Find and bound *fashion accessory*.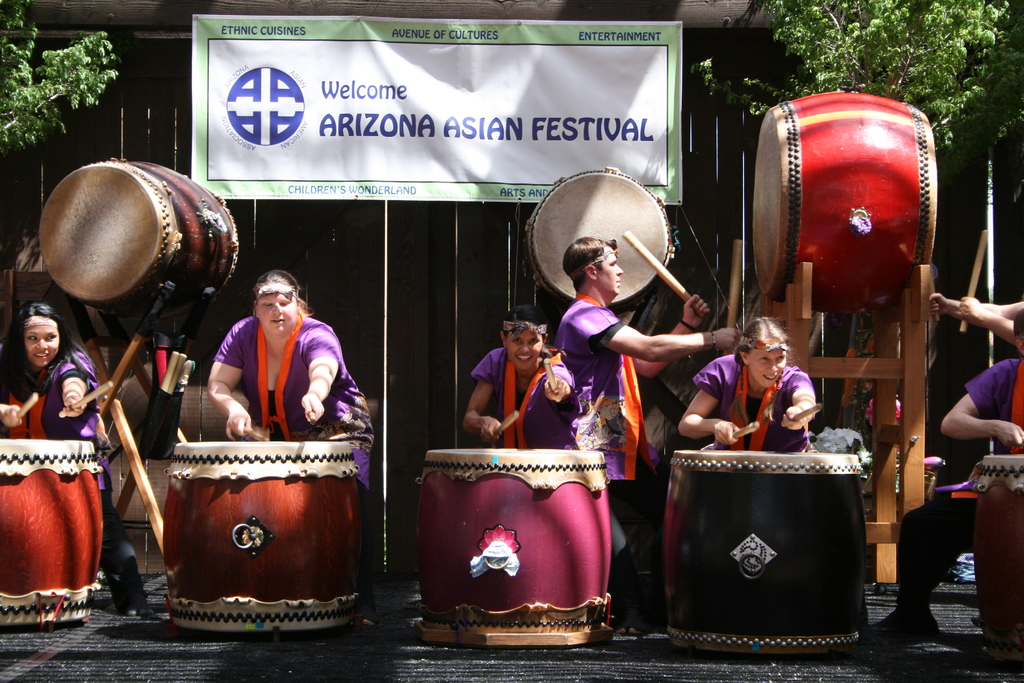
Bound: region(571, 248, 620, 280).
